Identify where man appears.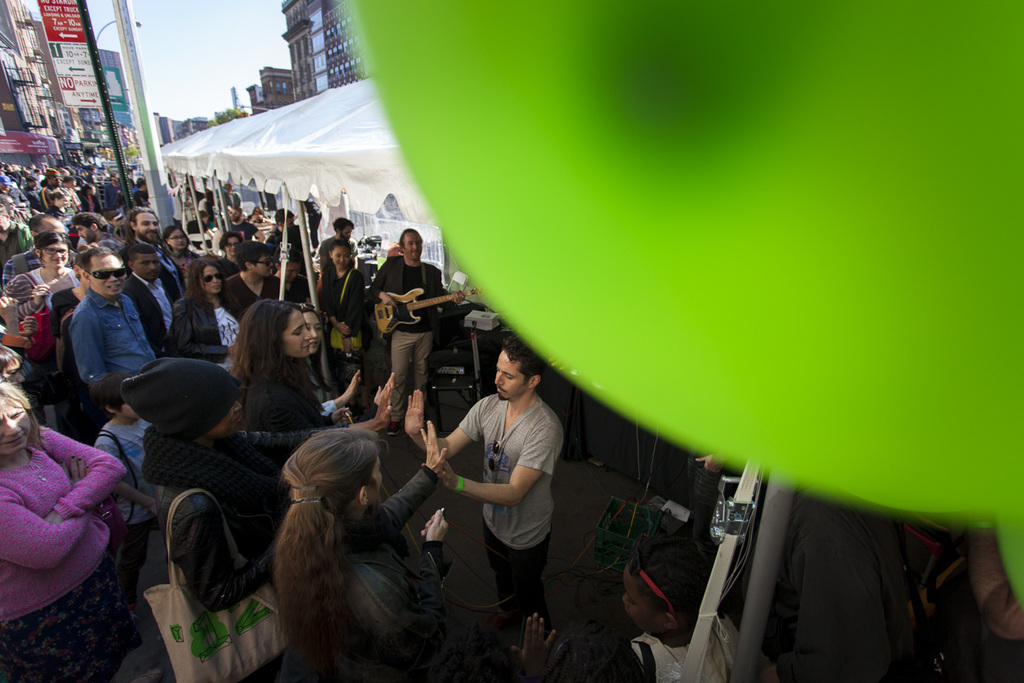
Appears at 419:333:567:657.
